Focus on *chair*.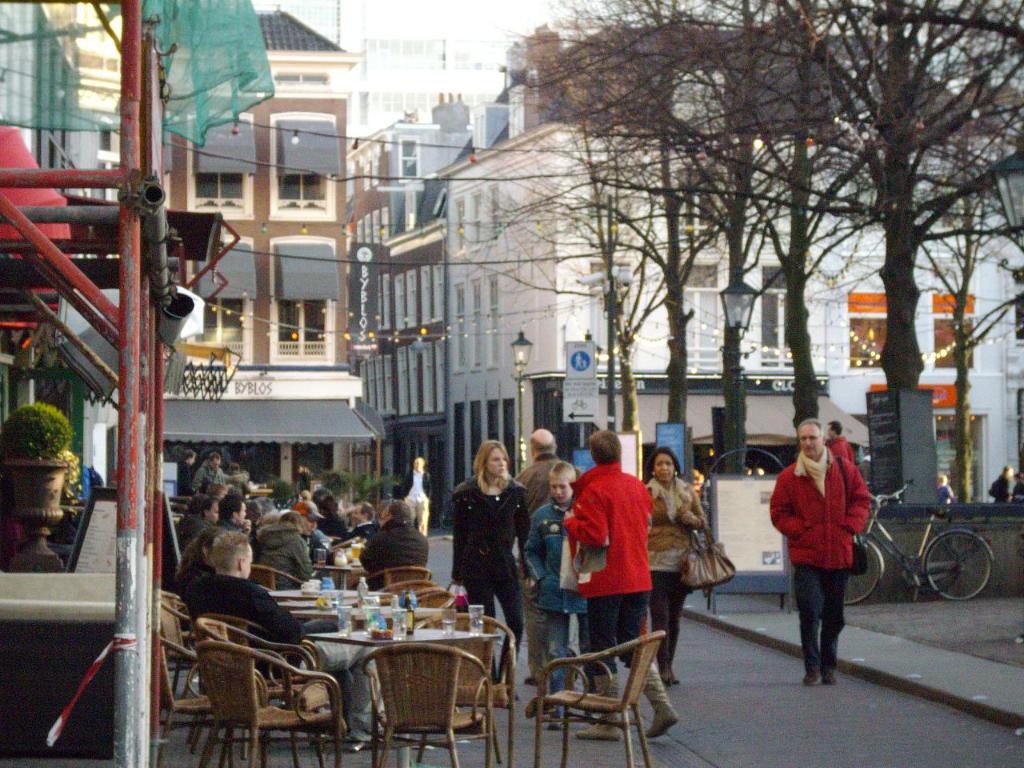
Focused at [413, 617, 518, 767].
